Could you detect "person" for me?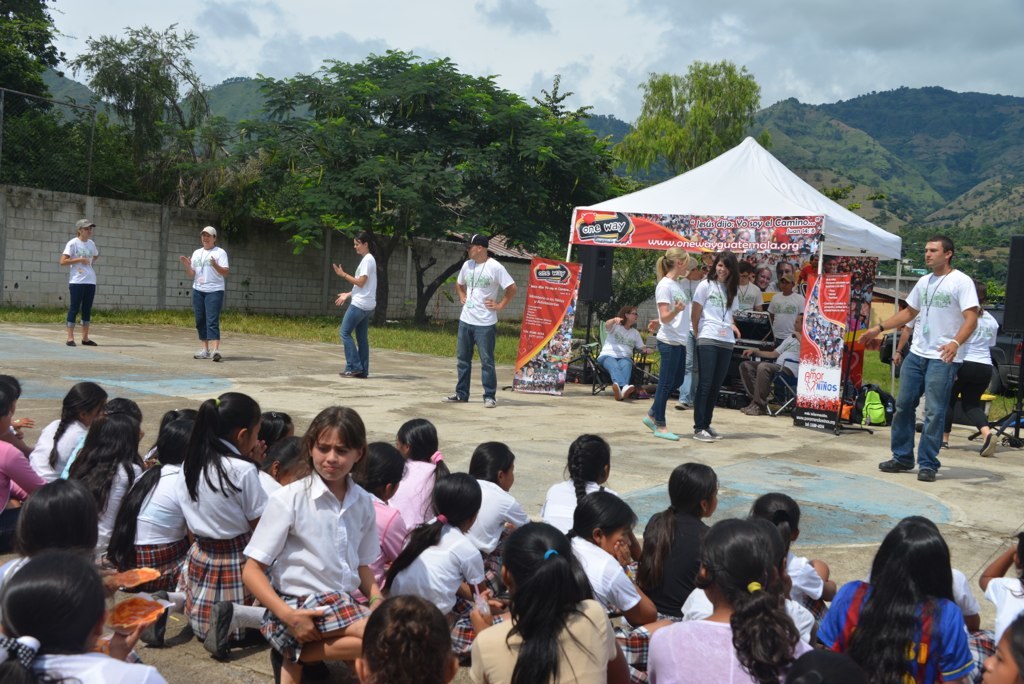
Detection result: 57 213 105 351.
